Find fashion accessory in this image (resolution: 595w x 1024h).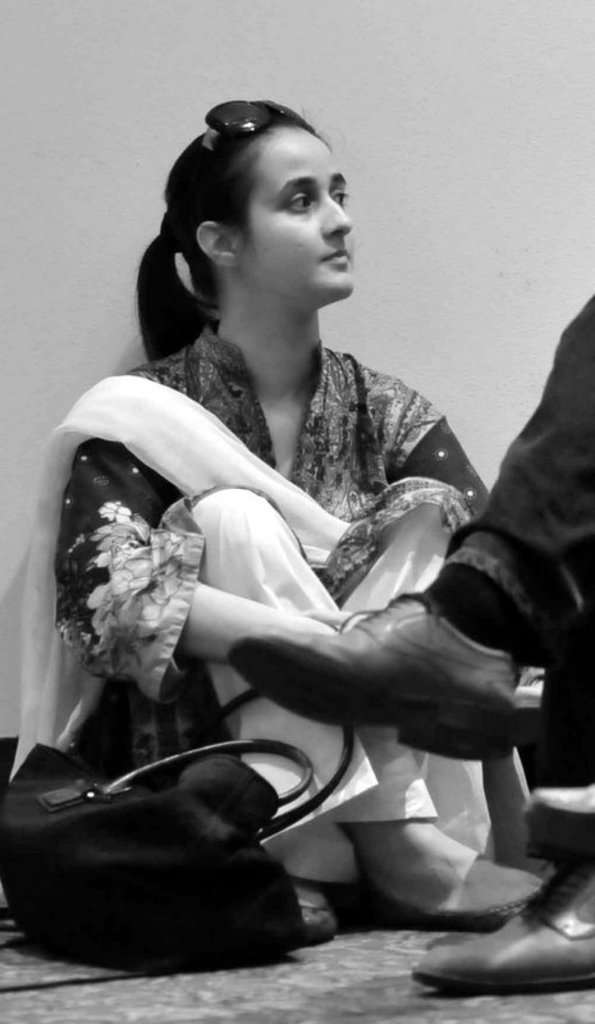
<box>225,590,520,759</box>.
